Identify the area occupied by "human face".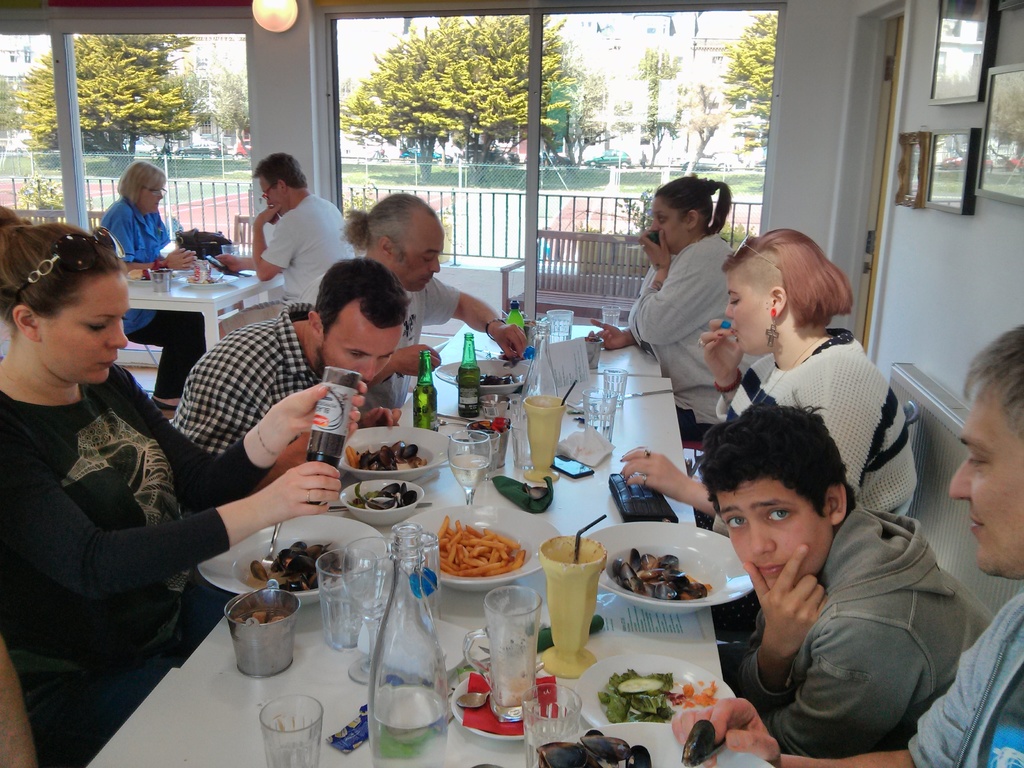
Area: box=[653, 194, 689, 246].
